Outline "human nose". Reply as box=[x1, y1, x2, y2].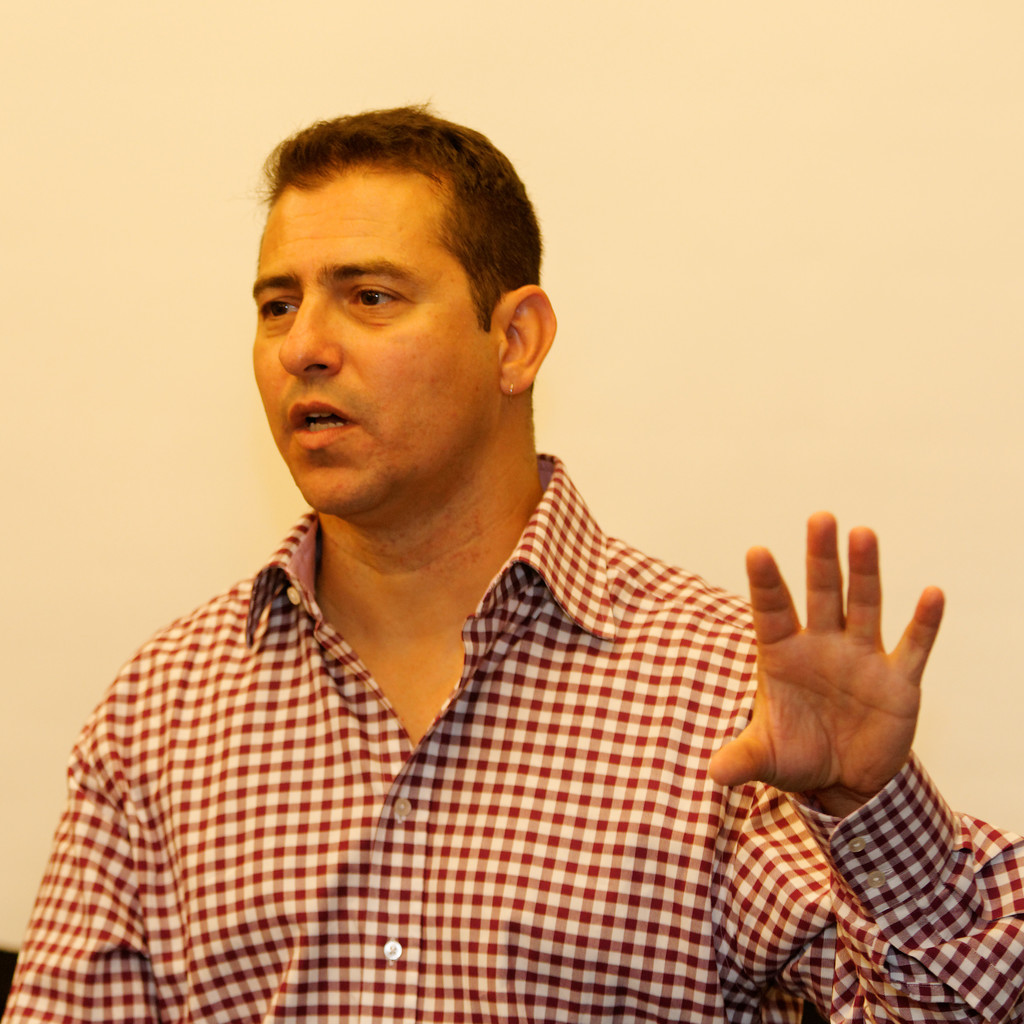
box=[277, 295, 341, 384].
